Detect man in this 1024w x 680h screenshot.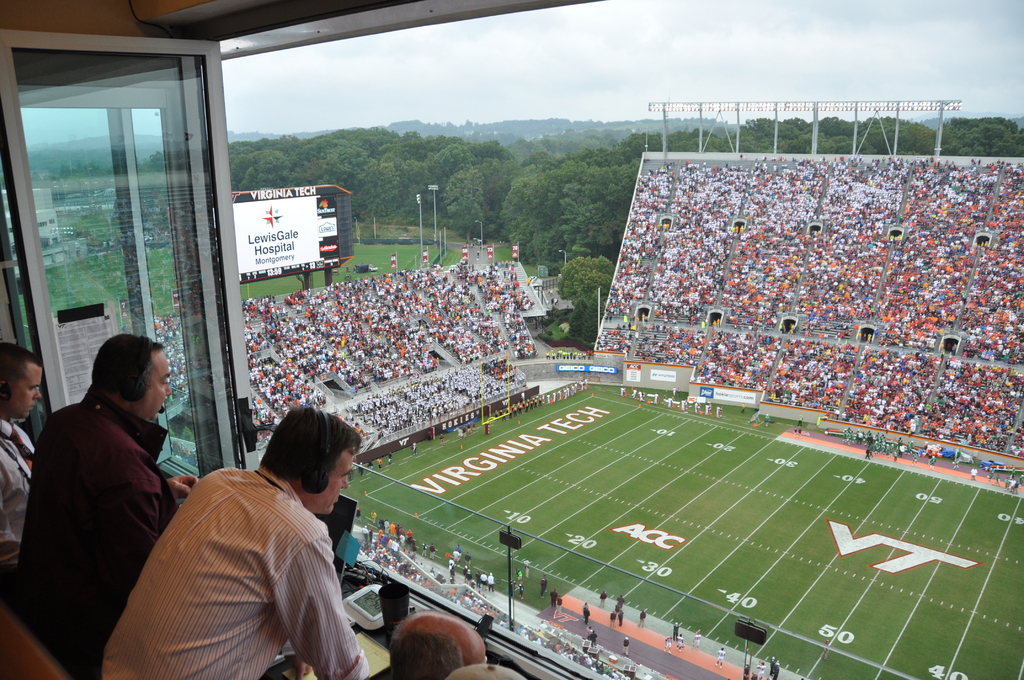
Detection: [x1=598, y1=592, x2=607, y2=604].
